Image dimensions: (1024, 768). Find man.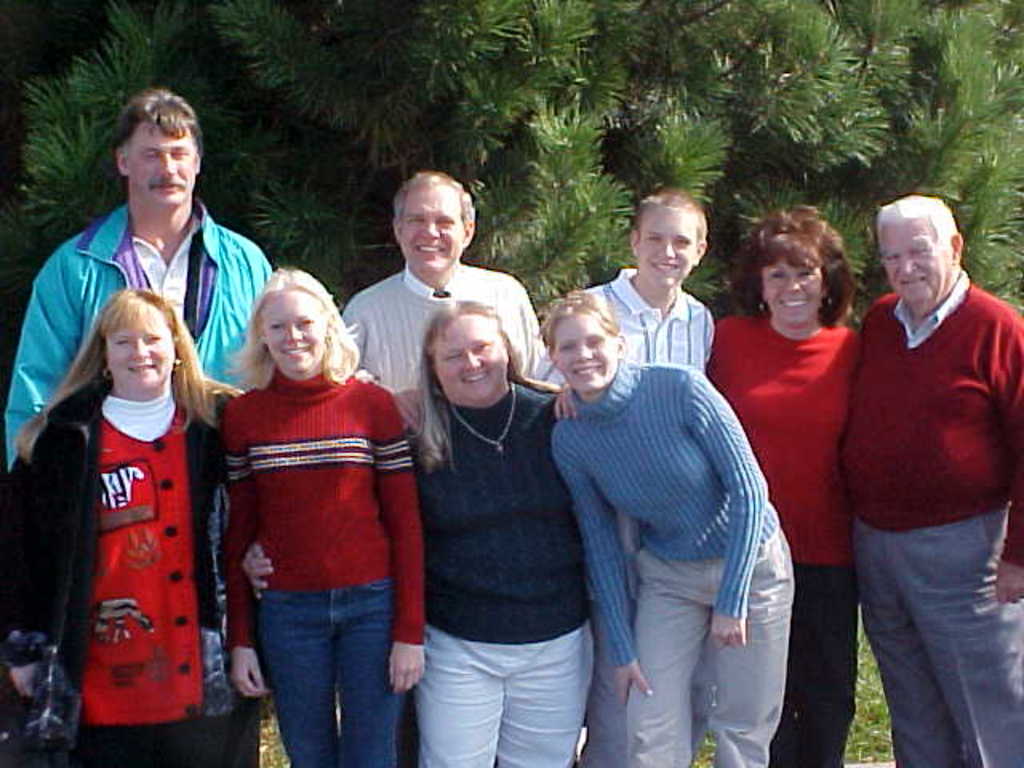
(left=342, top=173, right=550, bottom=766).
